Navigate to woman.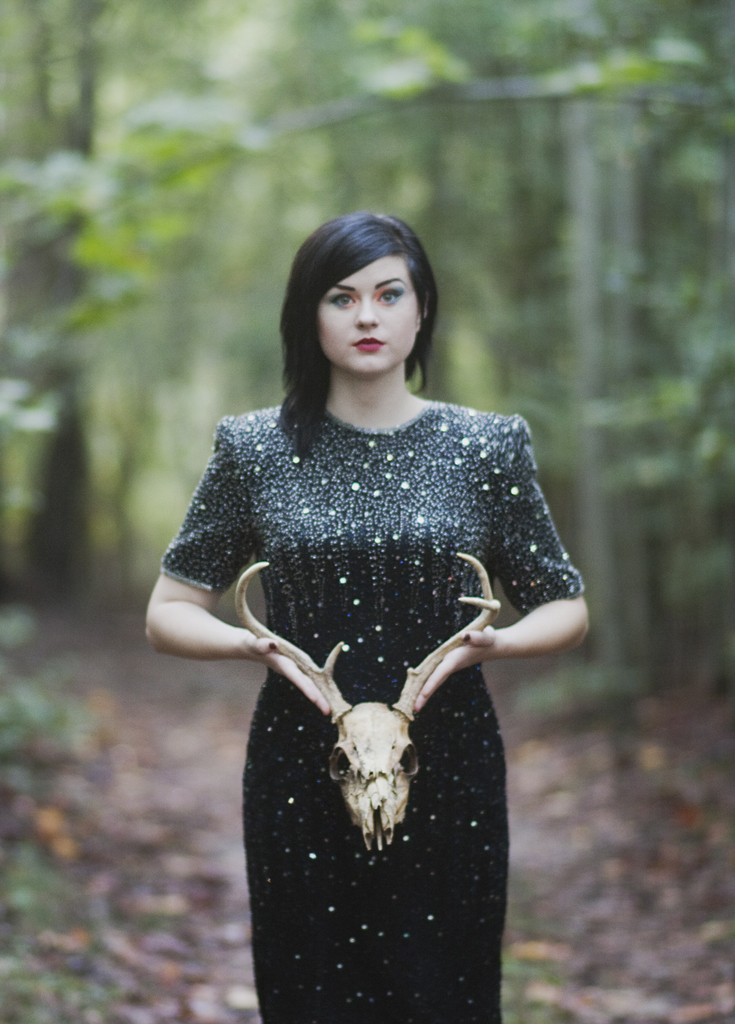
Navigation target: 134,211,574,972.
